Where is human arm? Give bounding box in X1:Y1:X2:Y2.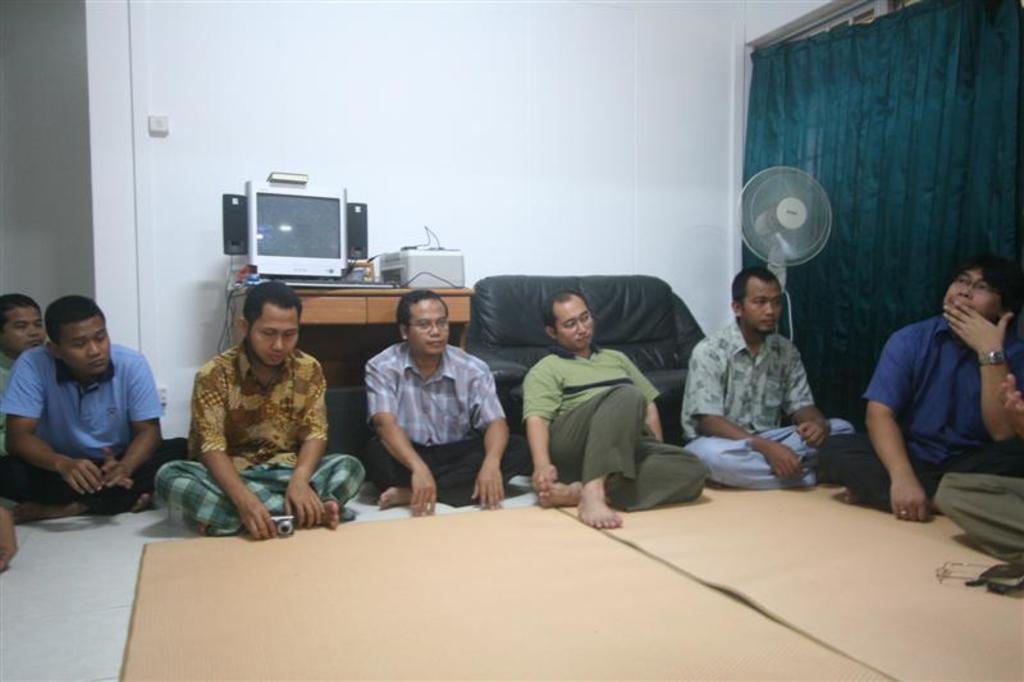
785:345:828:448.
